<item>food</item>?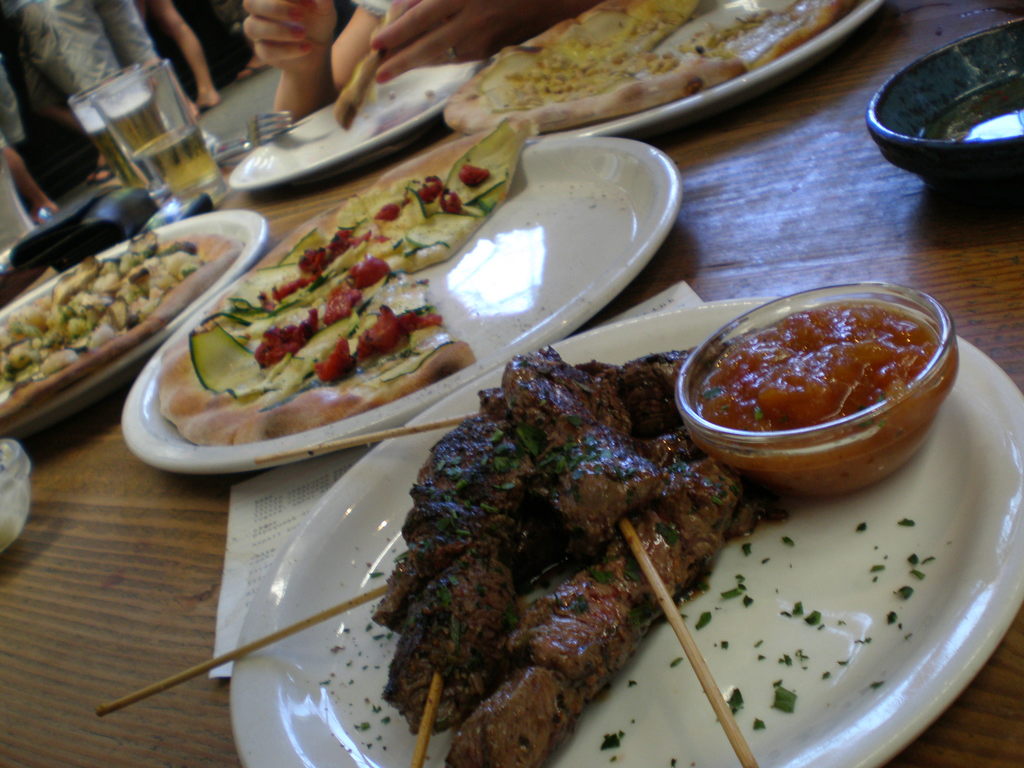
{"left": 440, "top": 0, "right": 849, "bottom": 134}
